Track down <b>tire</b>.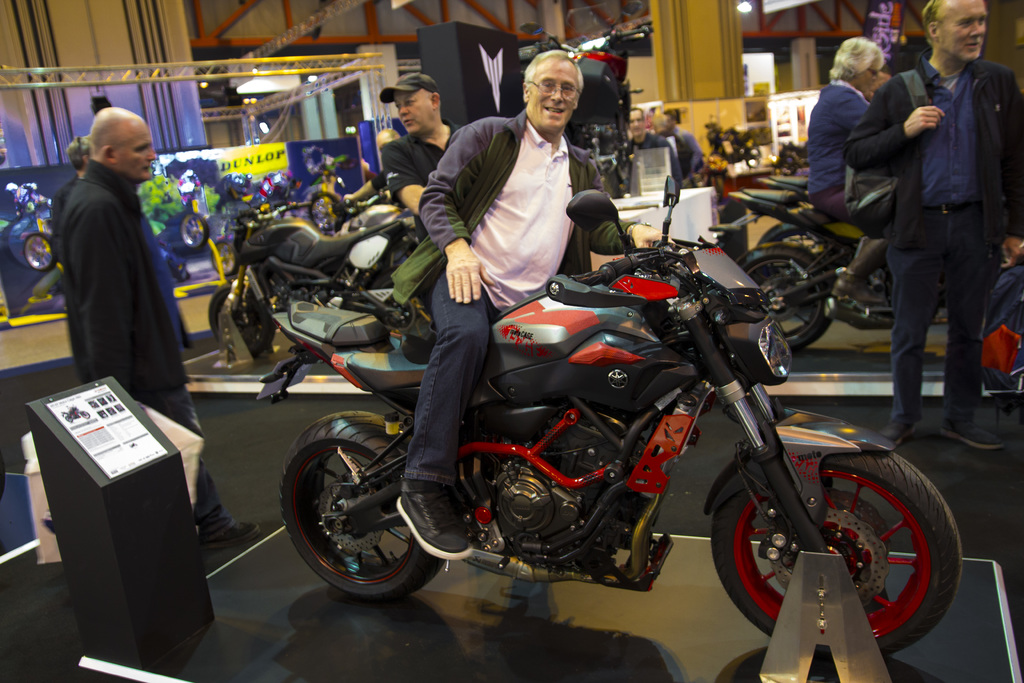
Tracked to (x1=737, y1=239, x2=829, y2=358).
